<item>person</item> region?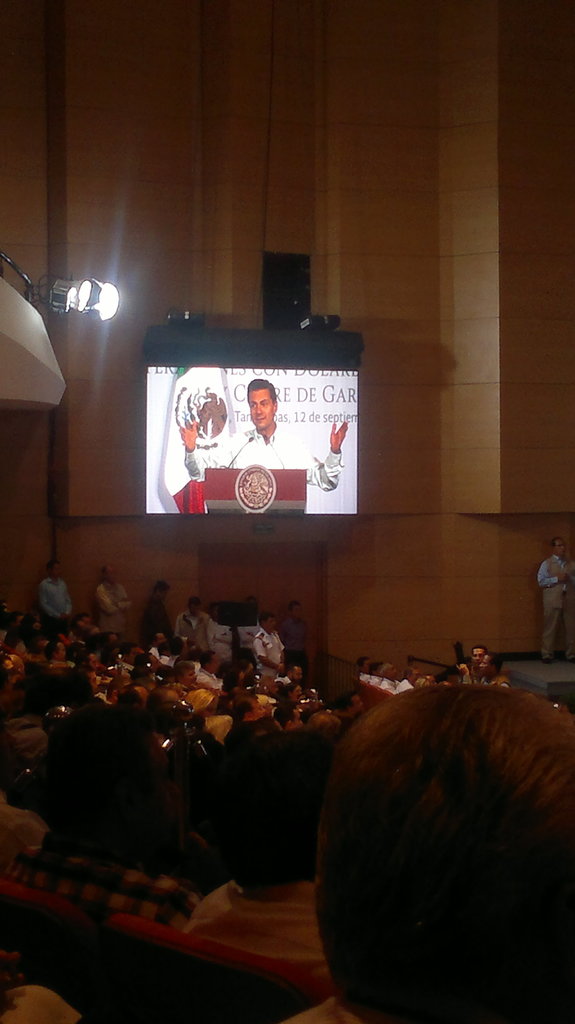
[254, 611, 285, 678]
